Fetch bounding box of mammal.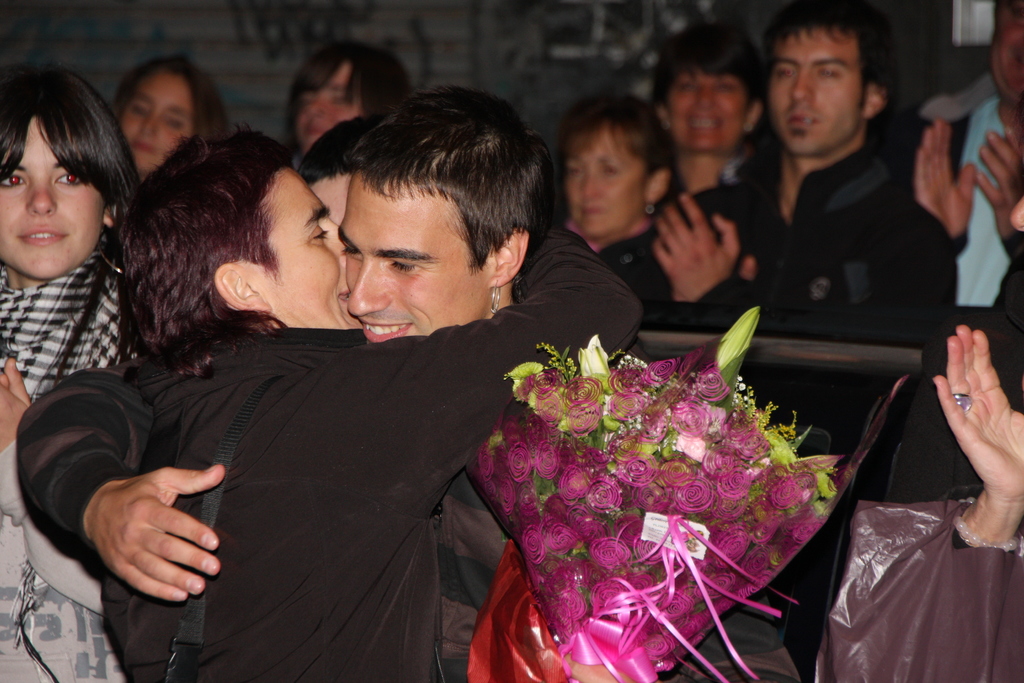
Bbox: 284 42 413 171.
